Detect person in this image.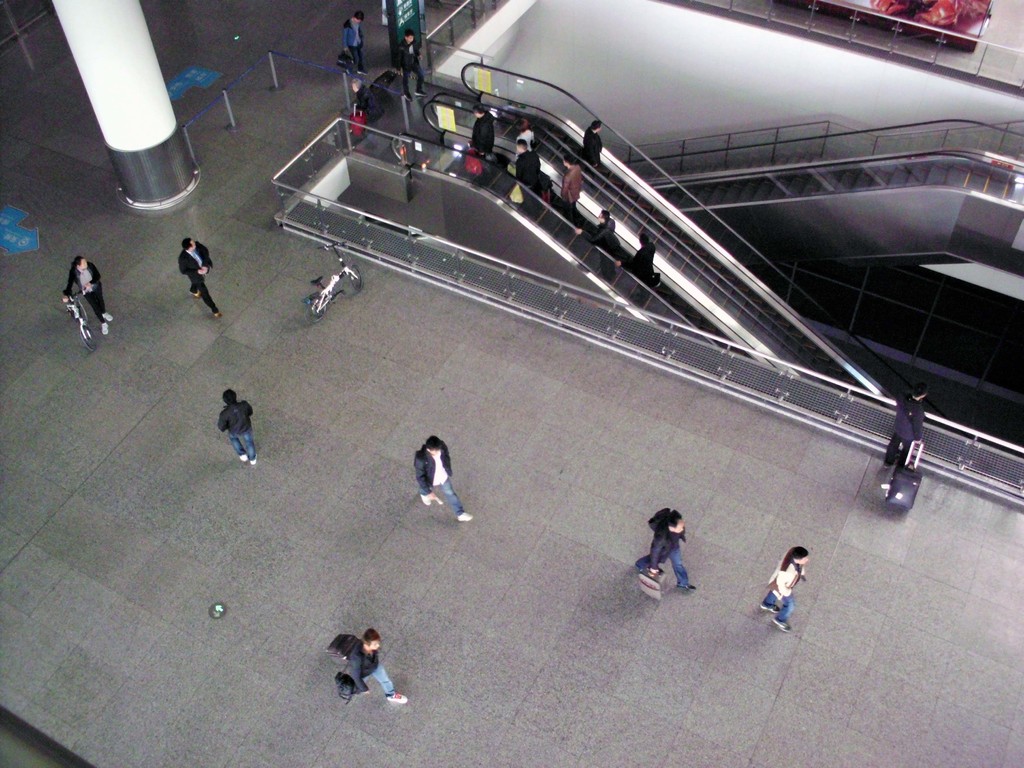
Detection: {"left": 467, "top": 101, "right": 495, "bottom": 166}.
